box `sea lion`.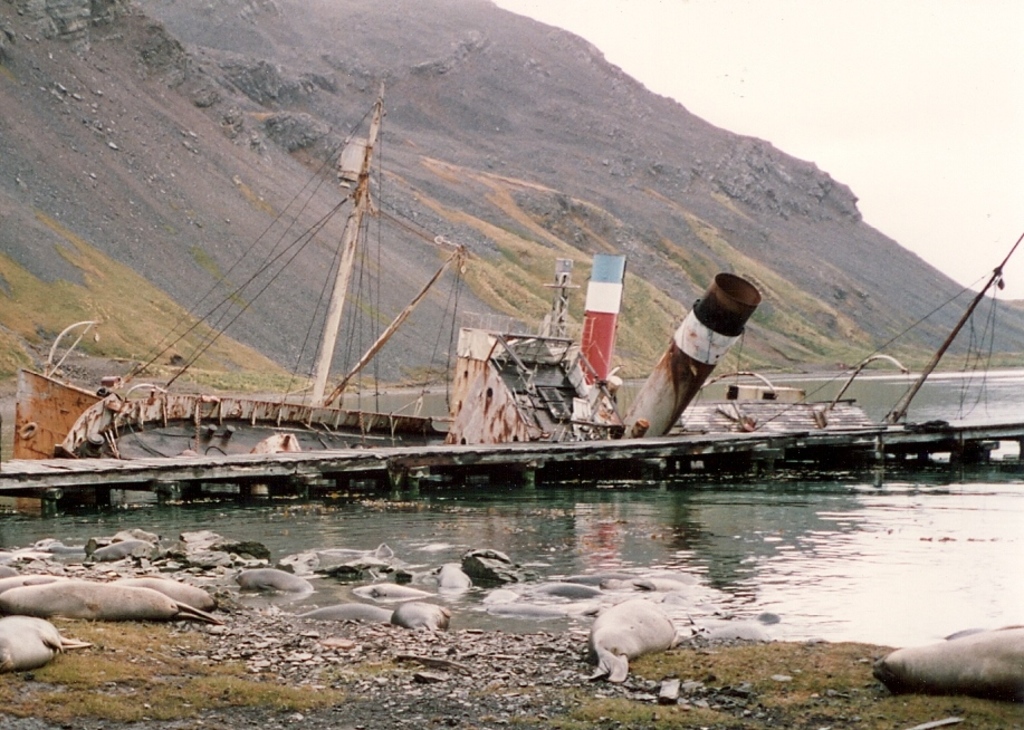
x1=84 y1=540 x2=155 y2=561.
